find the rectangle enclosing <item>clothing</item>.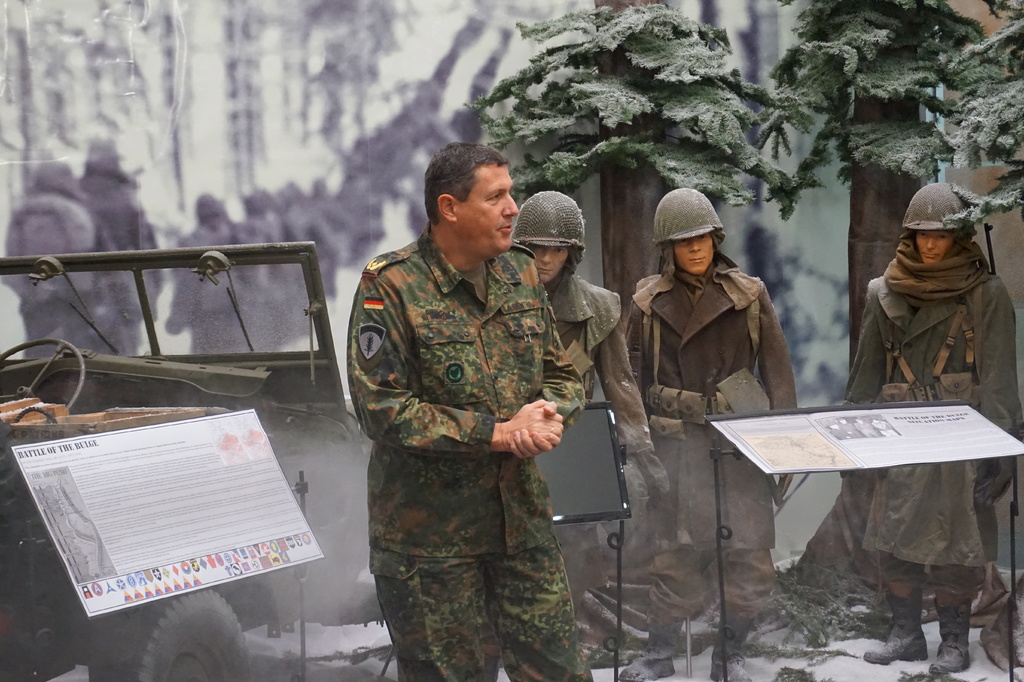
[x1=0, y1=188, x2=120, y2=356].
